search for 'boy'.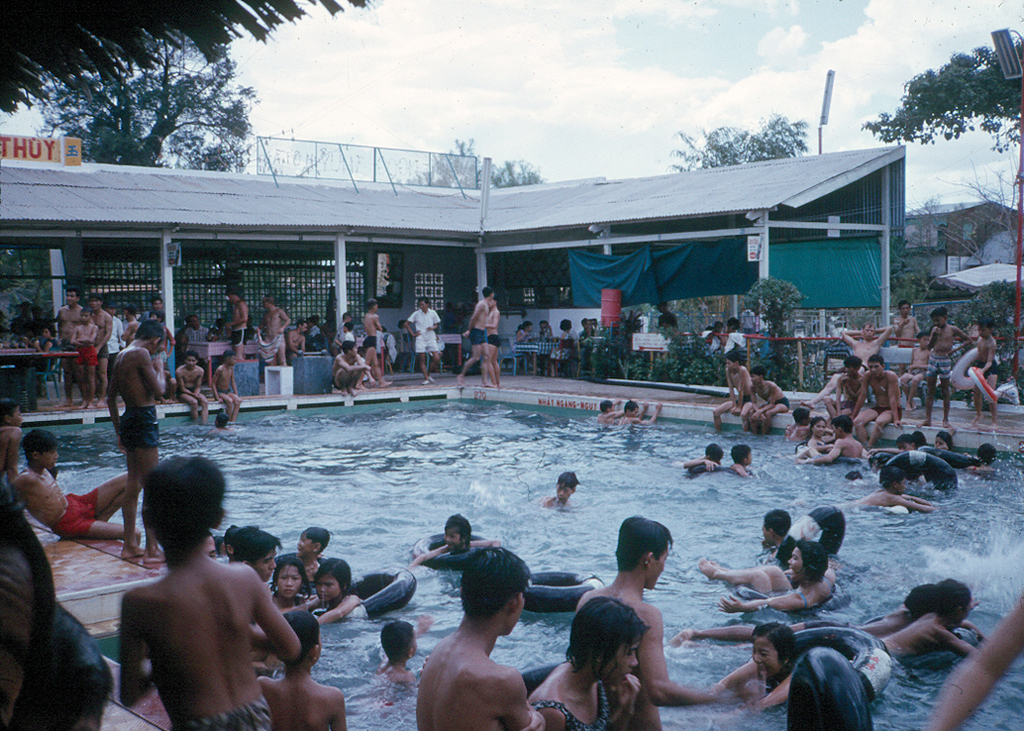
Found at 595,397,623,425.
